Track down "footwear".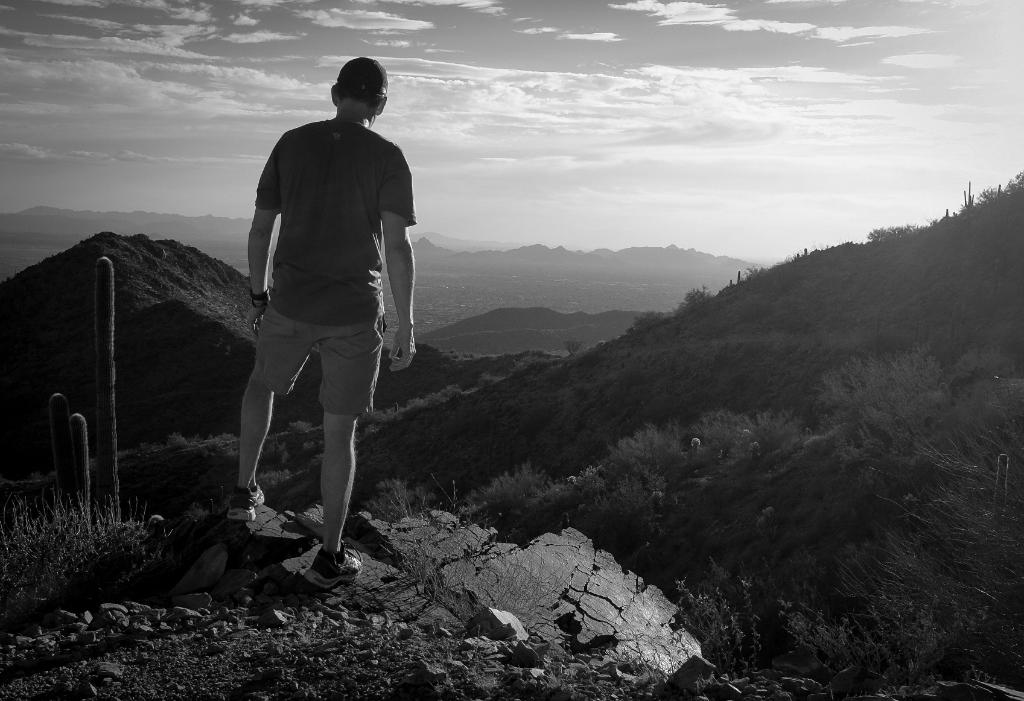
Tracked to [205,488,273,565].
